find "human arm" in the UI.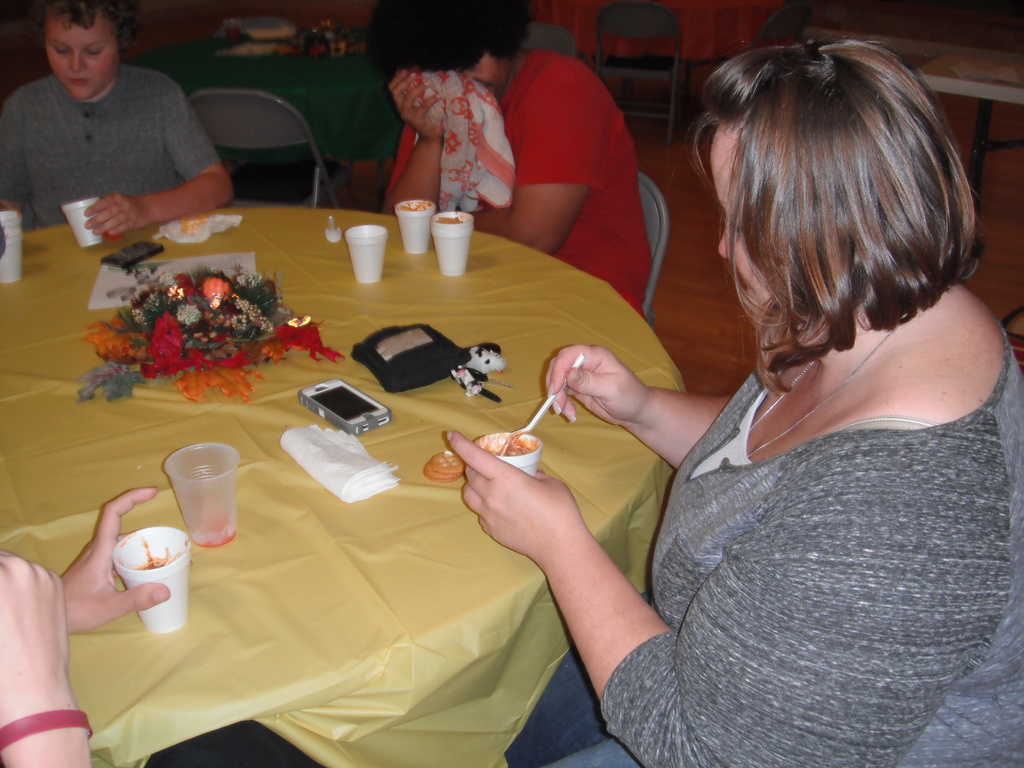
UI element at <region>77, 74, 239, 234</region>.
